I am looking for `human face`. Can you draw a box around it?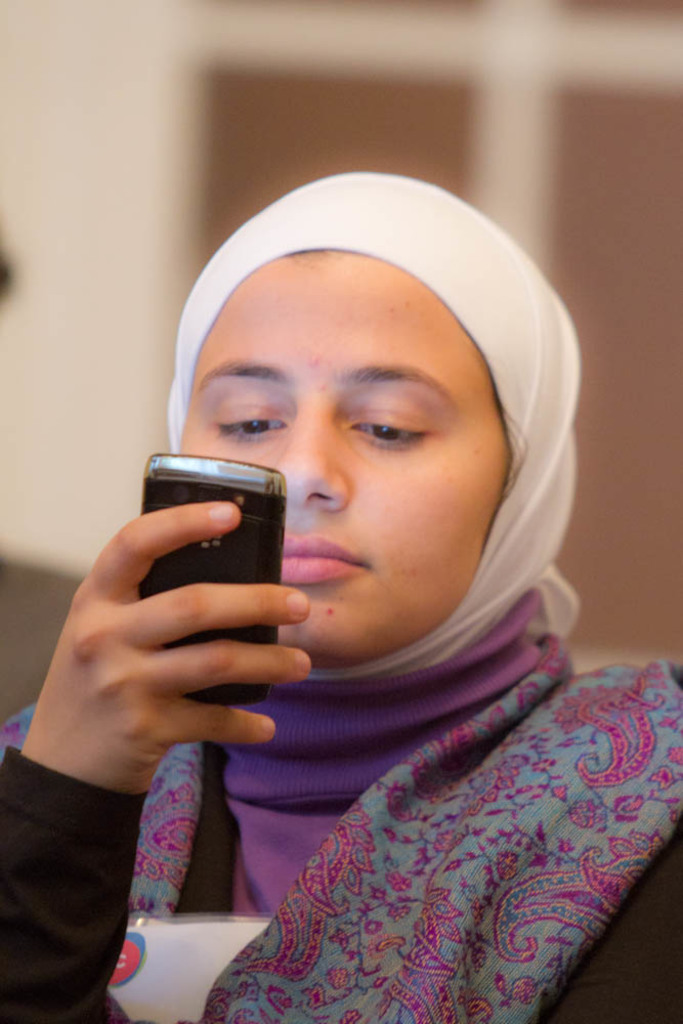
Sure, the bounding box is <box>178,249,511,658</box>.
